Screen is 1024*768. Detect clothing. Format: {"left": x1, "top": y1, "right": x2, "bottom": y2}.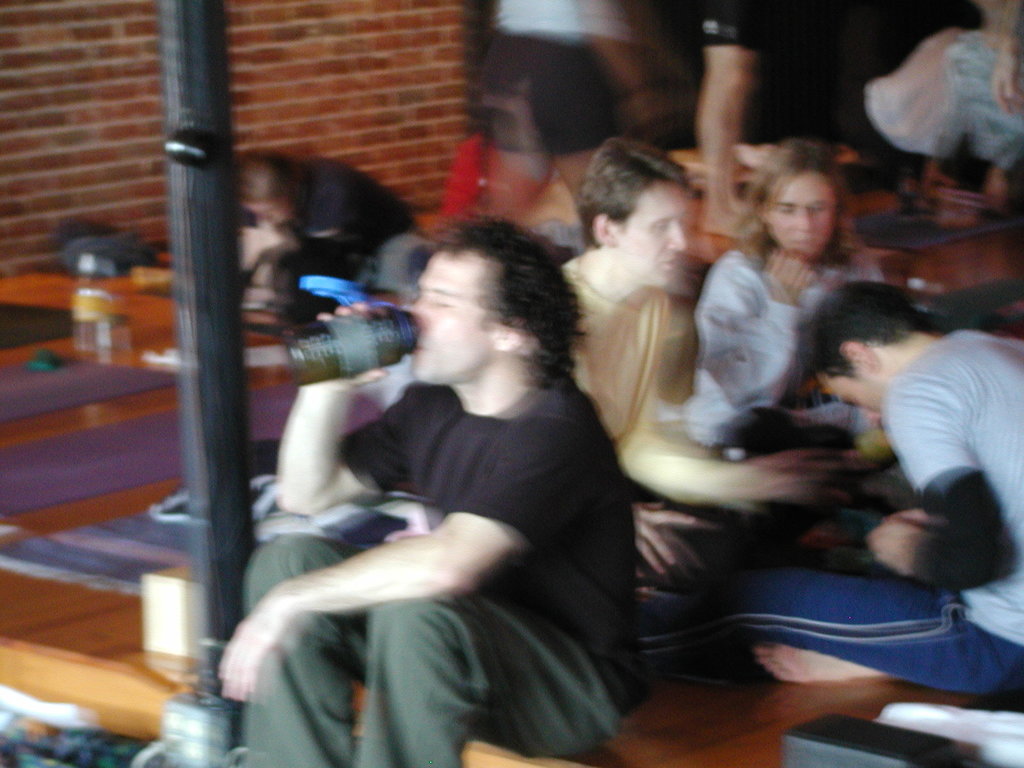
{"left": 680, "top": 241, "right": 883, "bottom": 461}.
